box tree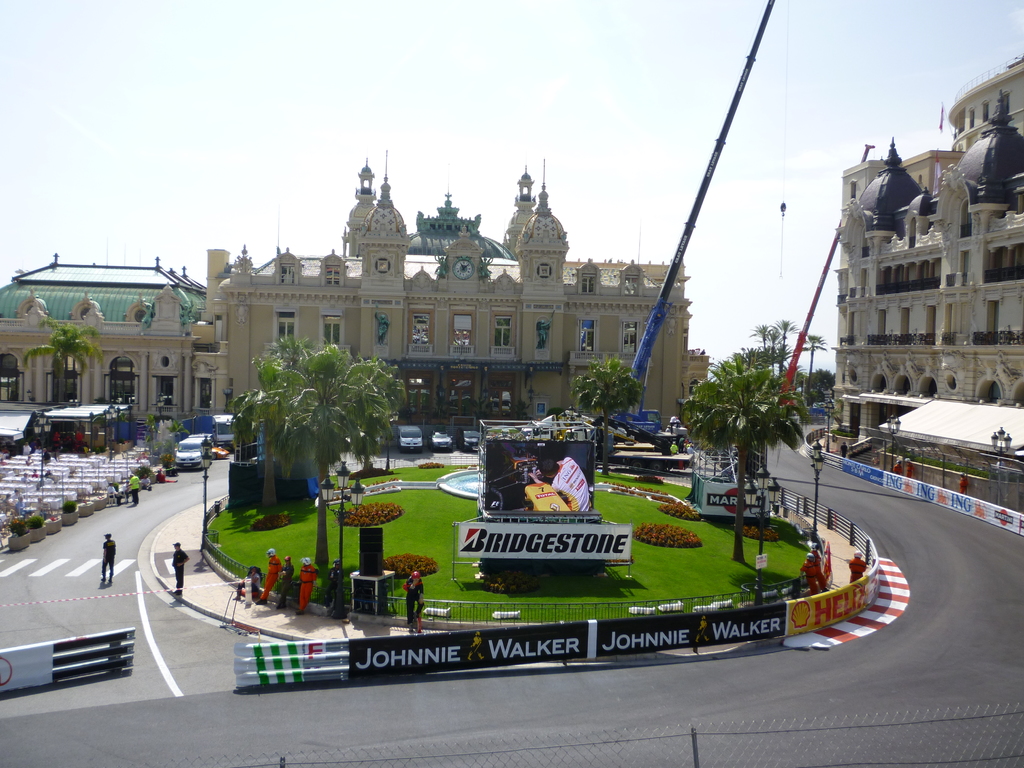
select_region(805, 335, 825, 406)
